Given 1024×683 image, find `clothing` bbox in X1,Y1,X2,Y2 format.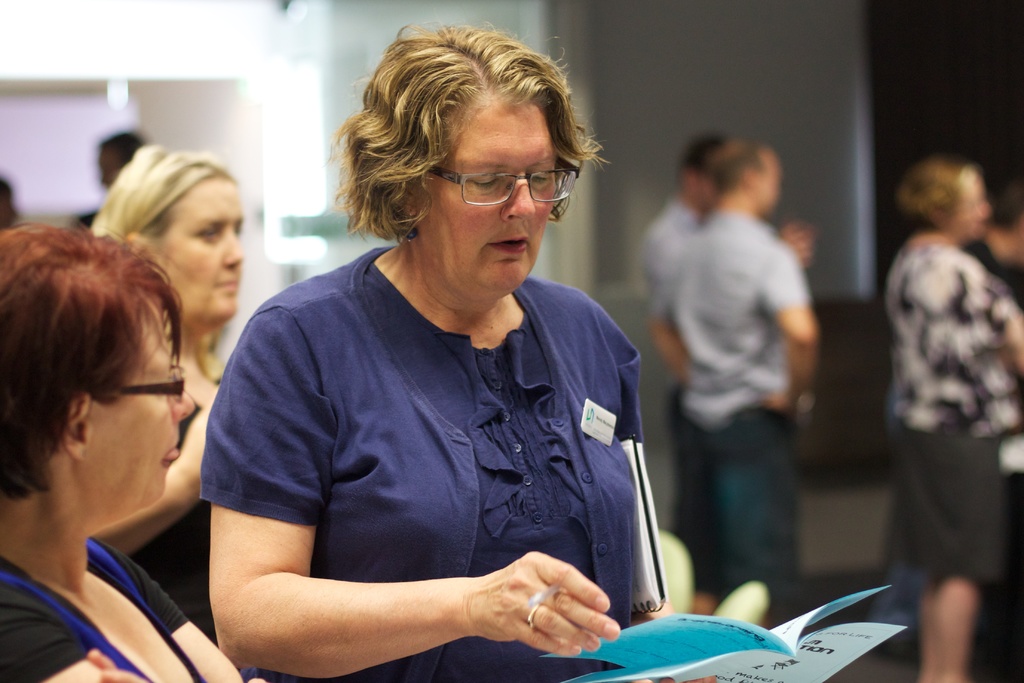
671,209,812,604.
